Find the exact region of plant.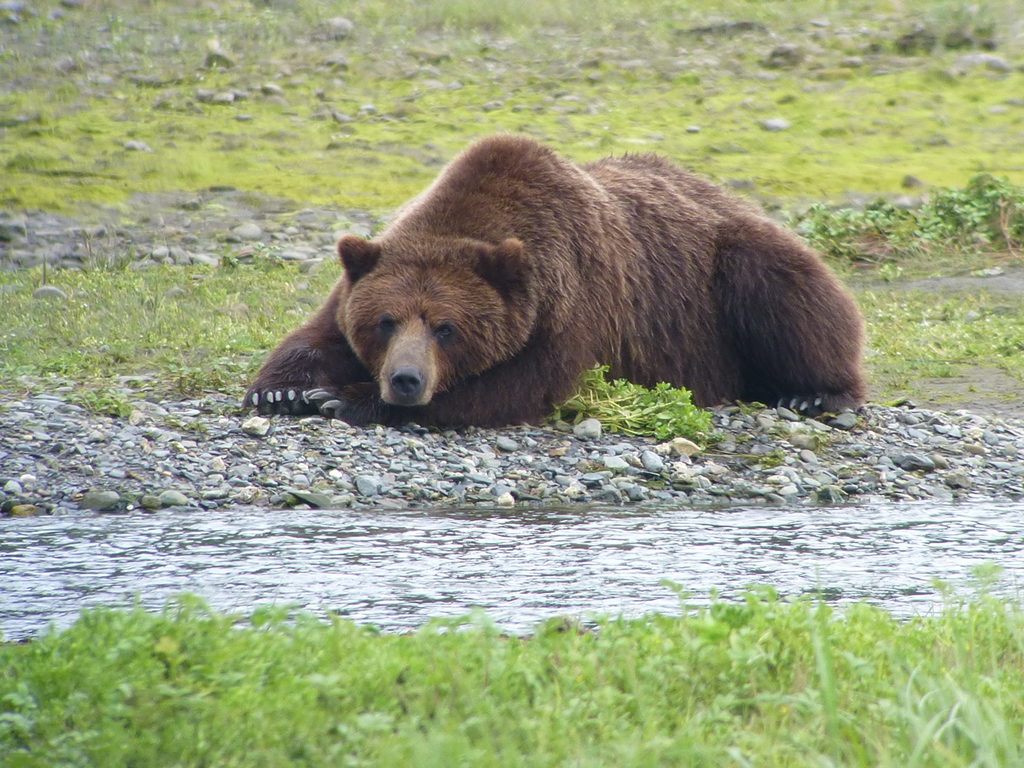
Exact region: [915,168,1023,268].
